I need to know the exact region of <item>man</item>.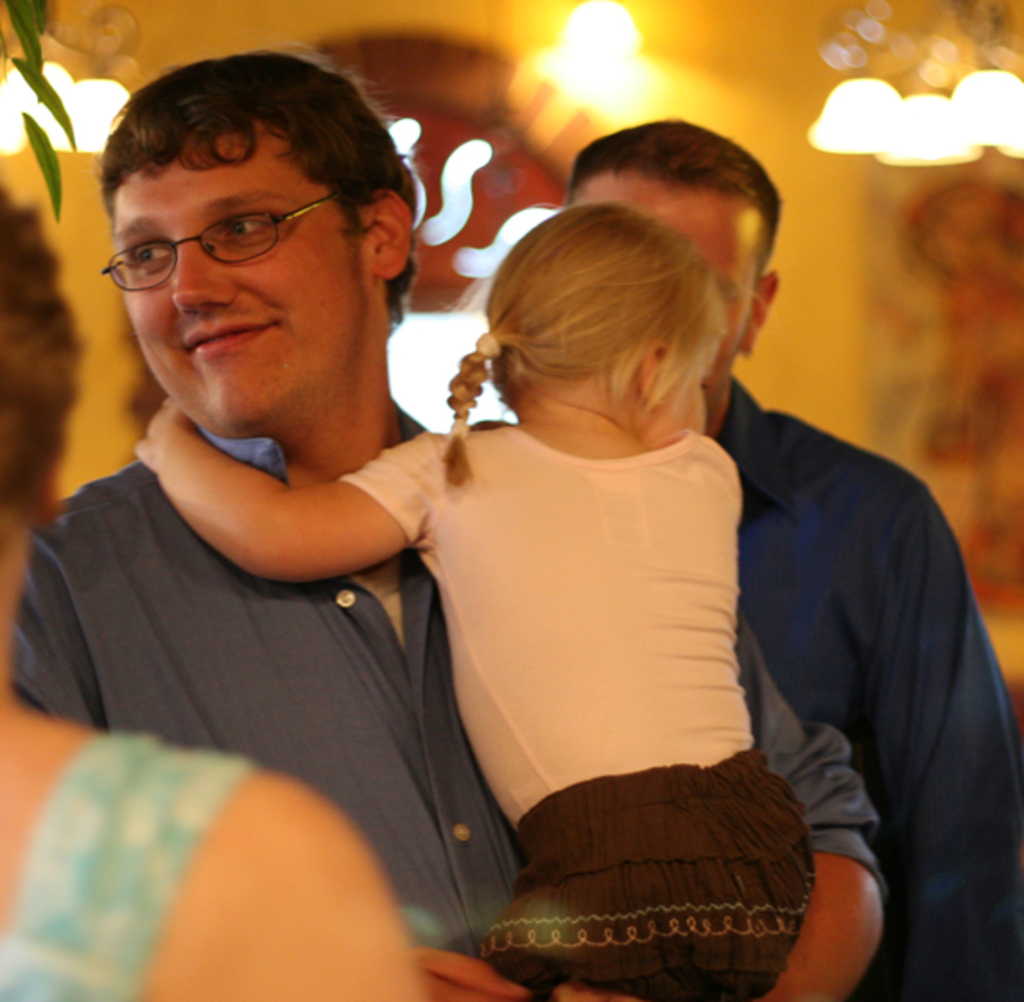
Region: locate(549, 111, 1020, 1000).
